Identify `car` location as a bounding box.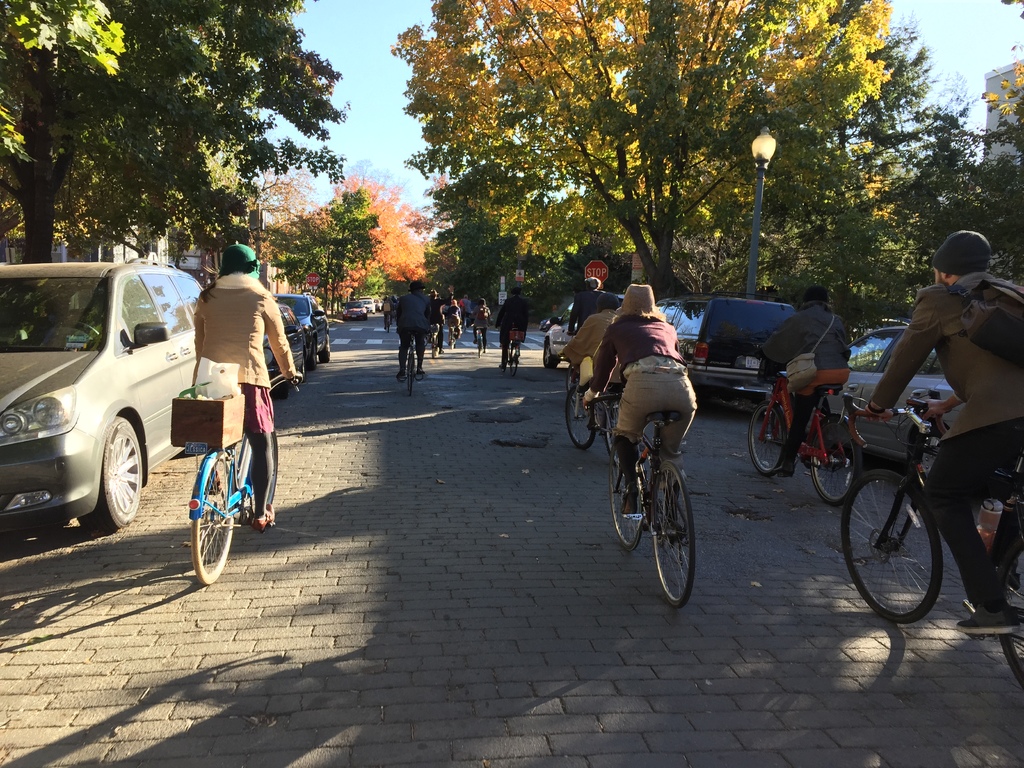
crop(274, 294, 328, 369).
